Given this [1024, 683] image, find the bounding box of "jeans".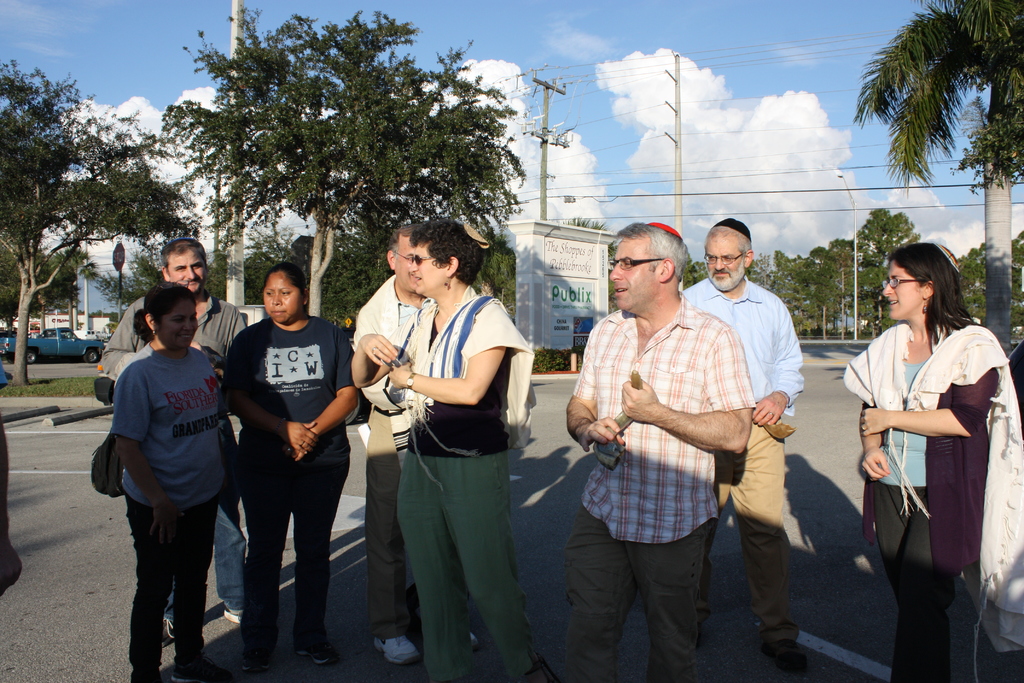
[705, 429, 805, 636].
